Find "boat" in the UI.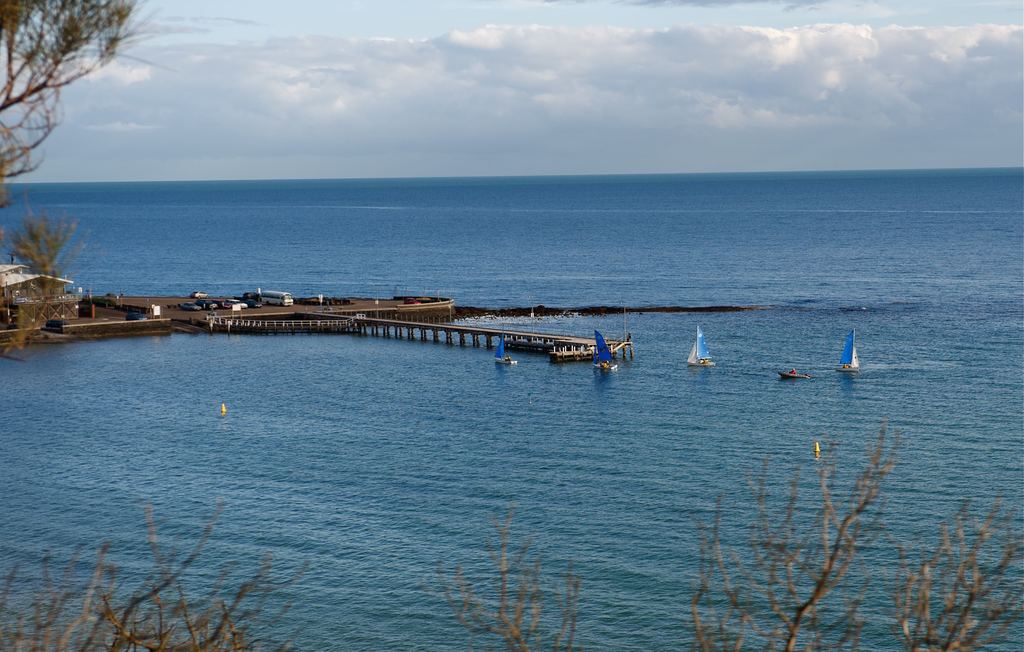
UI element at (834, 329, 859, 371).
